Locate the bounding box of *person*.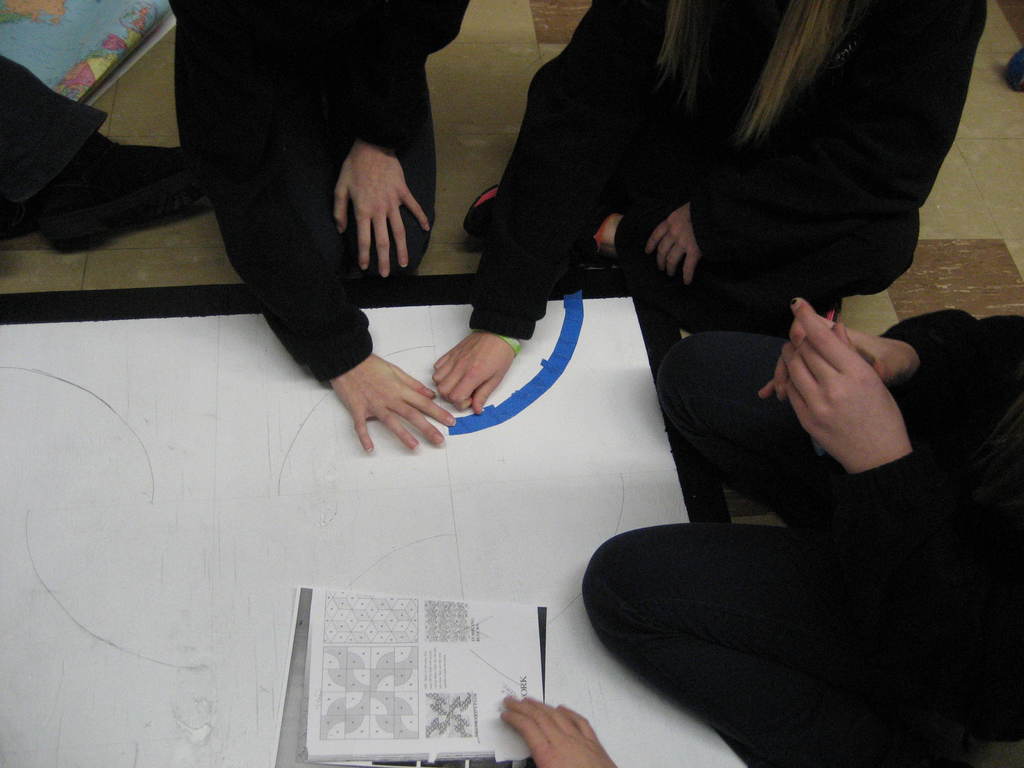
Bounding box: 437:0:982:419.
